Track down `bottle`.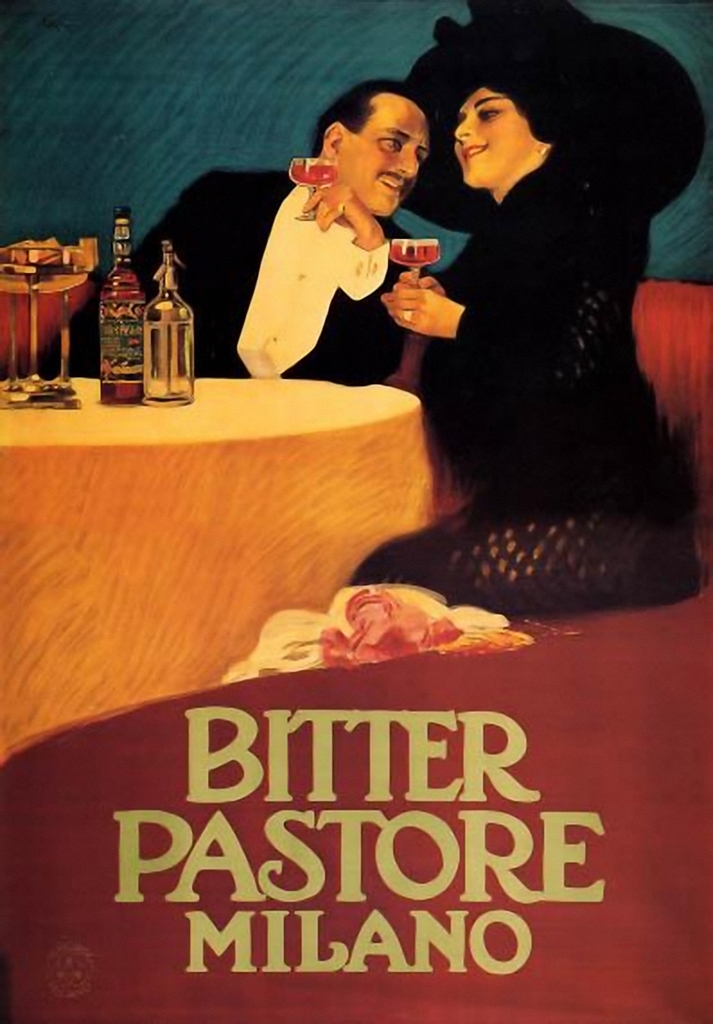
Tracked to x1=100, y1=204, x2=149, y2=407.
